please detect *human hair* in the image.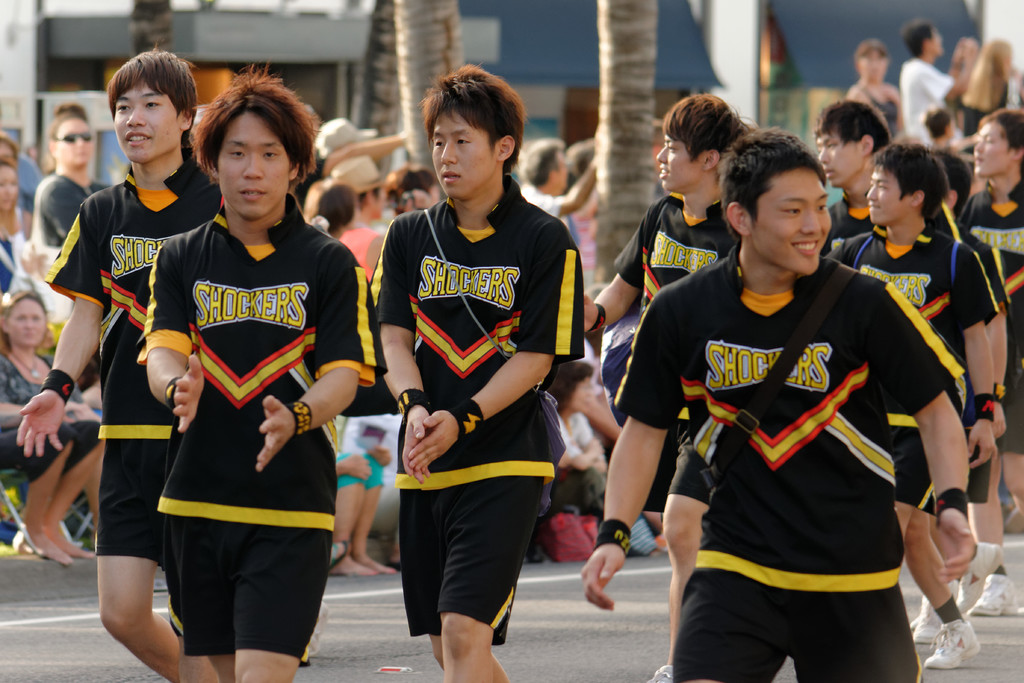
0/287/46/350.
